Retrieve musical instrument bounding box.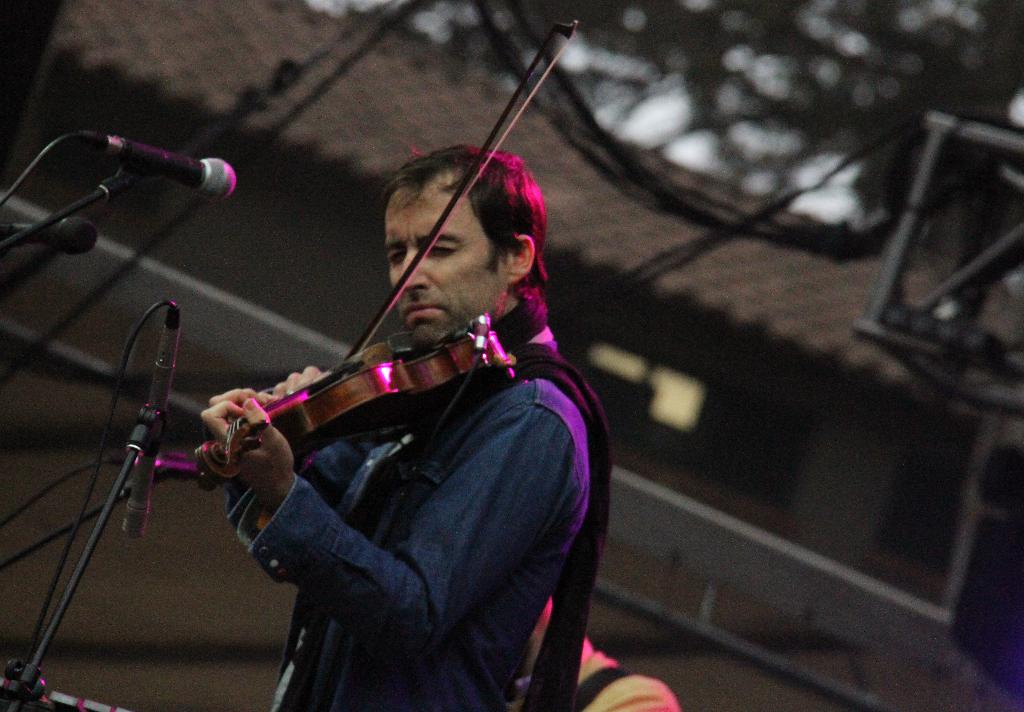
Bounding box: {"left": 140, "top": 10, "right": 575, "bottom": 490}.
